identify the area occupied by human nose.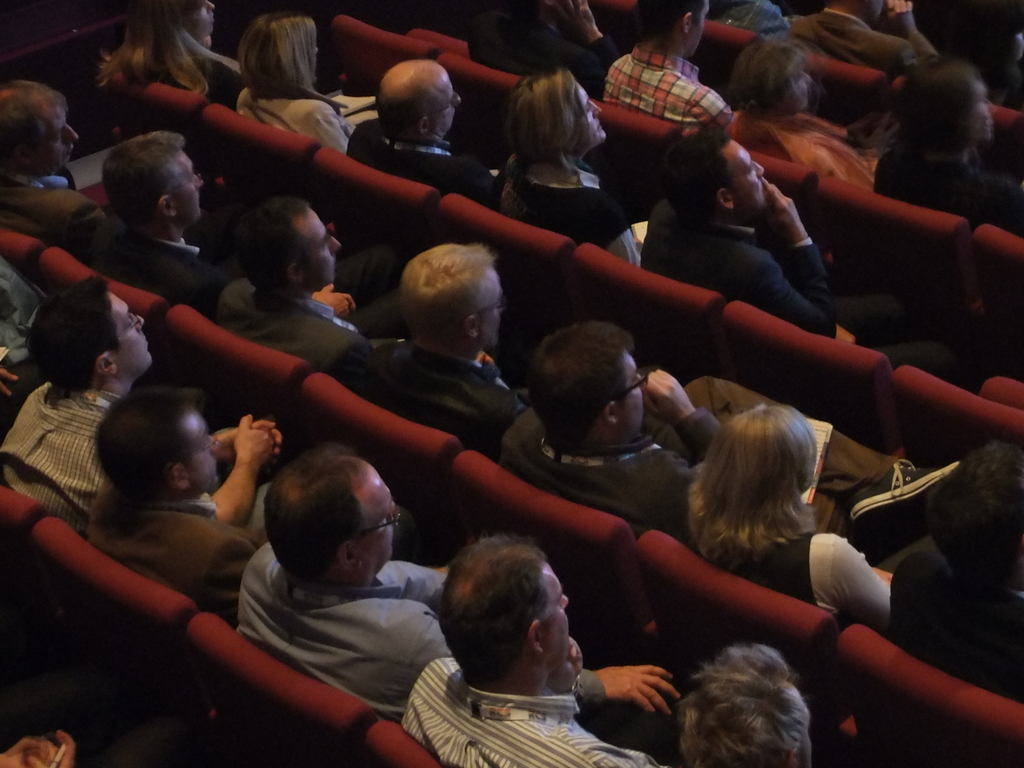
Area: {"x1": 750, "y1": 158, "x2": 766, "y2": 173}.
